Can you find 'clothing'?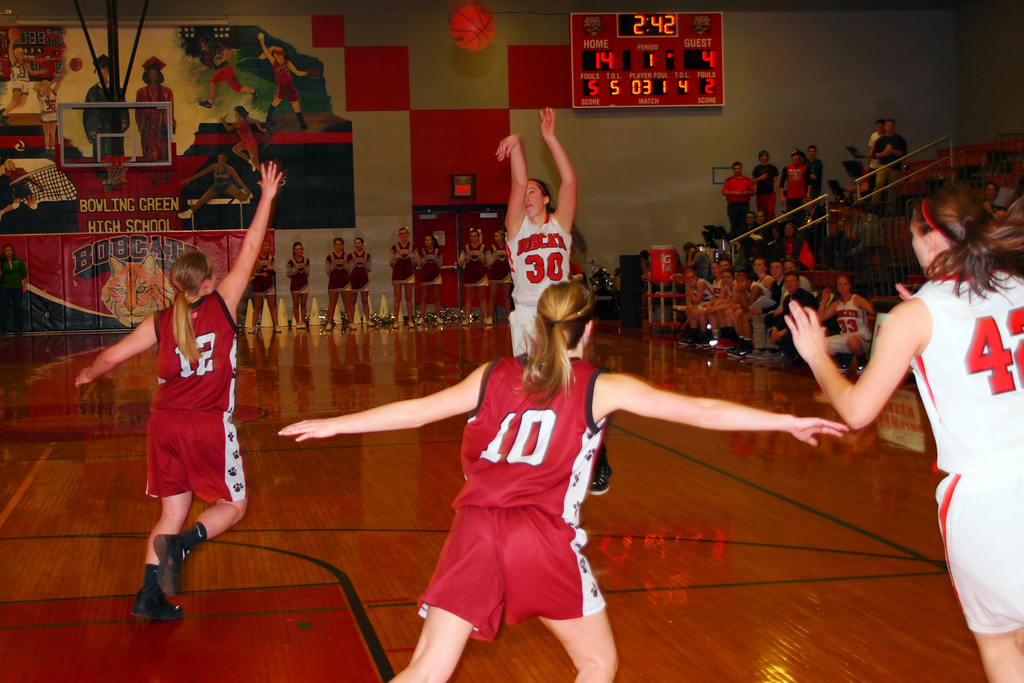
Yes, bounding box: detection(267, 57, 300, 103).
